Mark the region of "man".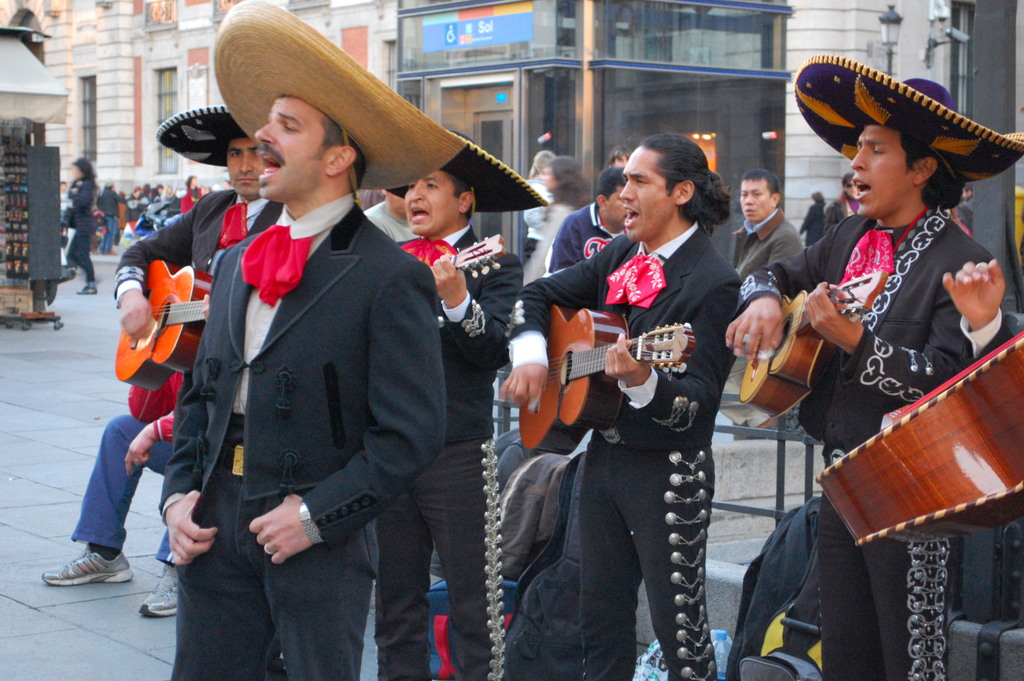
Region: Rect(547, 165, 636, 277).
